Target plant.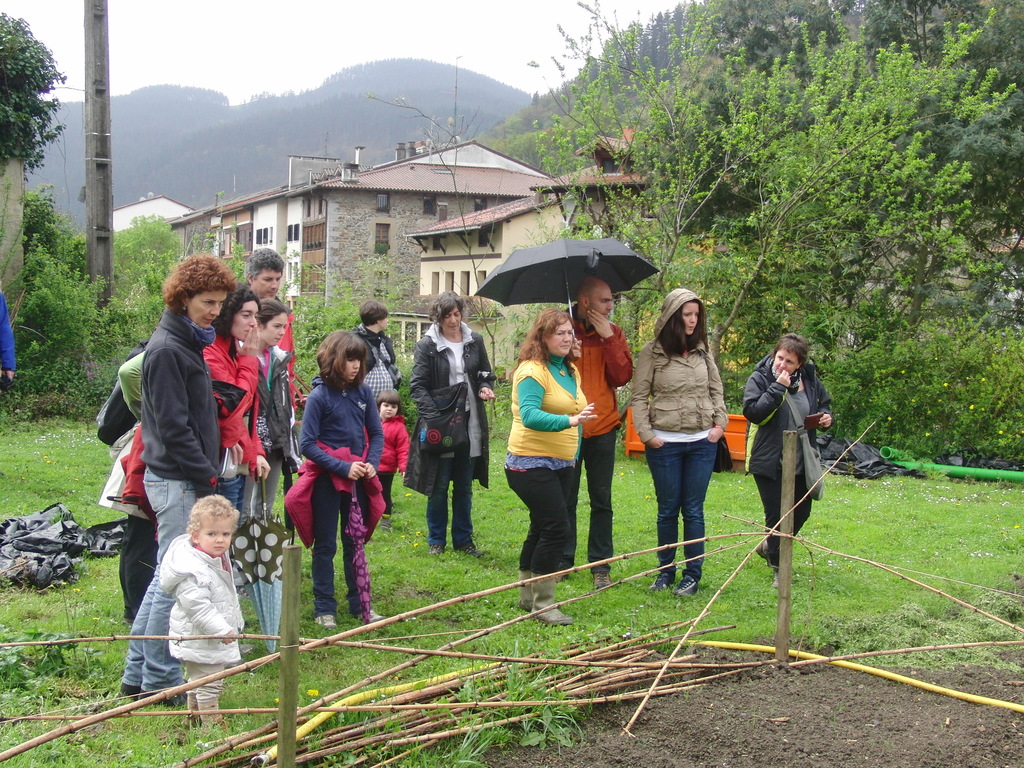
Target region: [96, 206, 300, 382].
